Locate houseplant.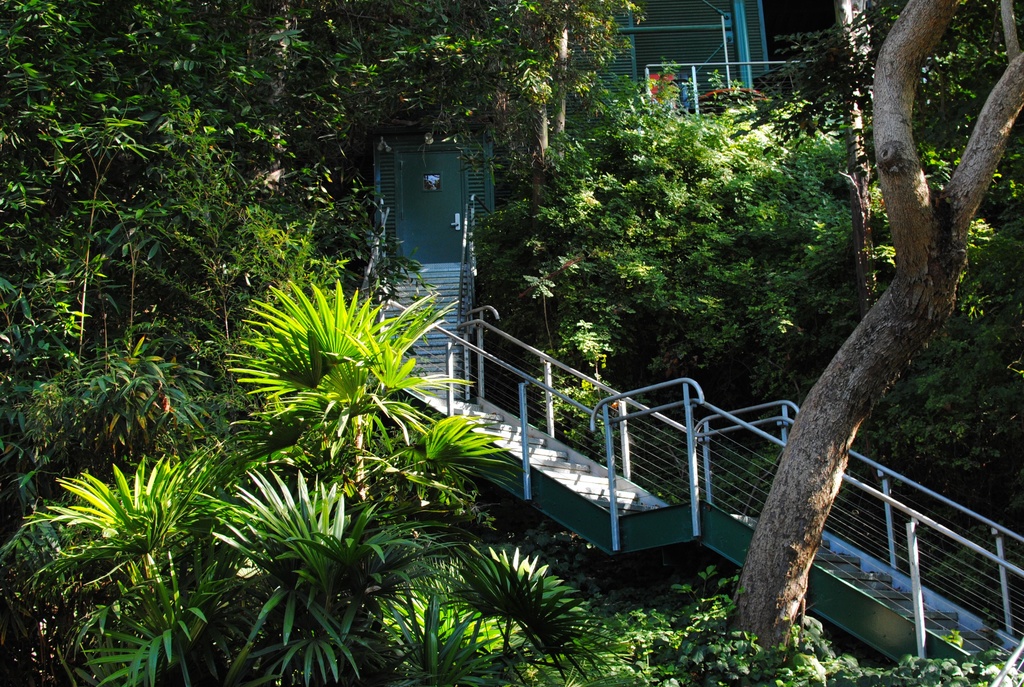
Bounding box: box=[648, 50, 680, 110].
